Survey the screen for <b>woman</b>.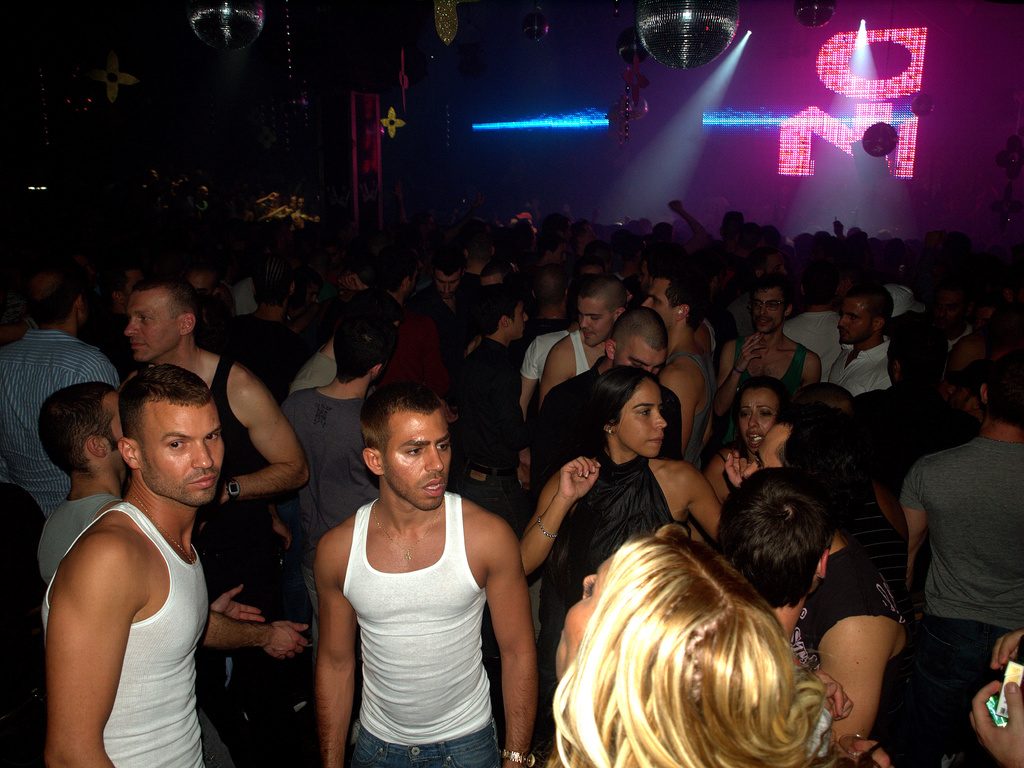
Survey found: box(515, 363, 756, 767).
